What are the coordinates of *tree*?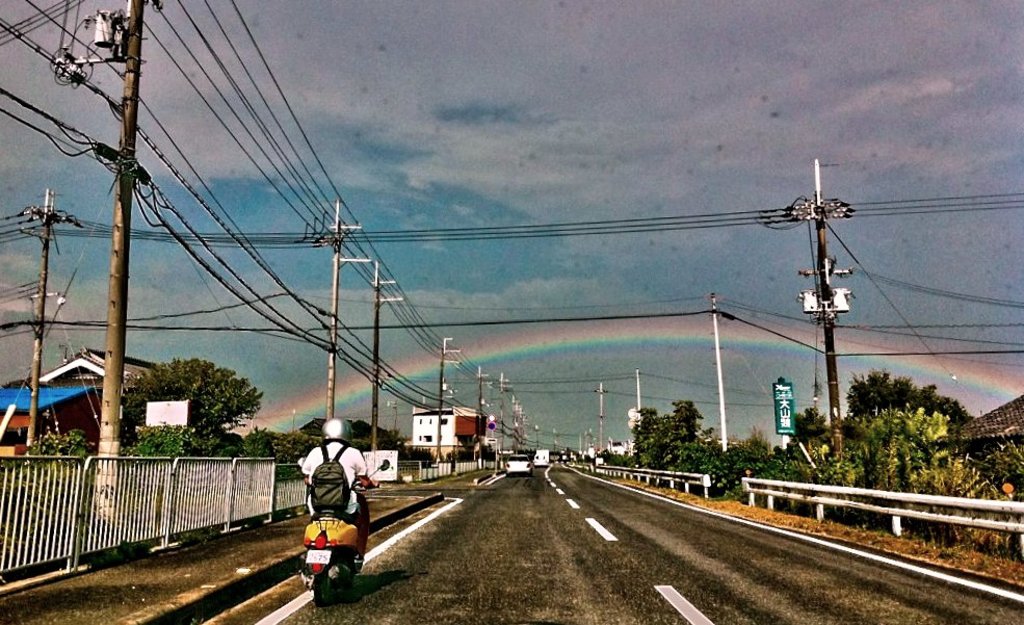
<box>132,357,267,467</box>.
